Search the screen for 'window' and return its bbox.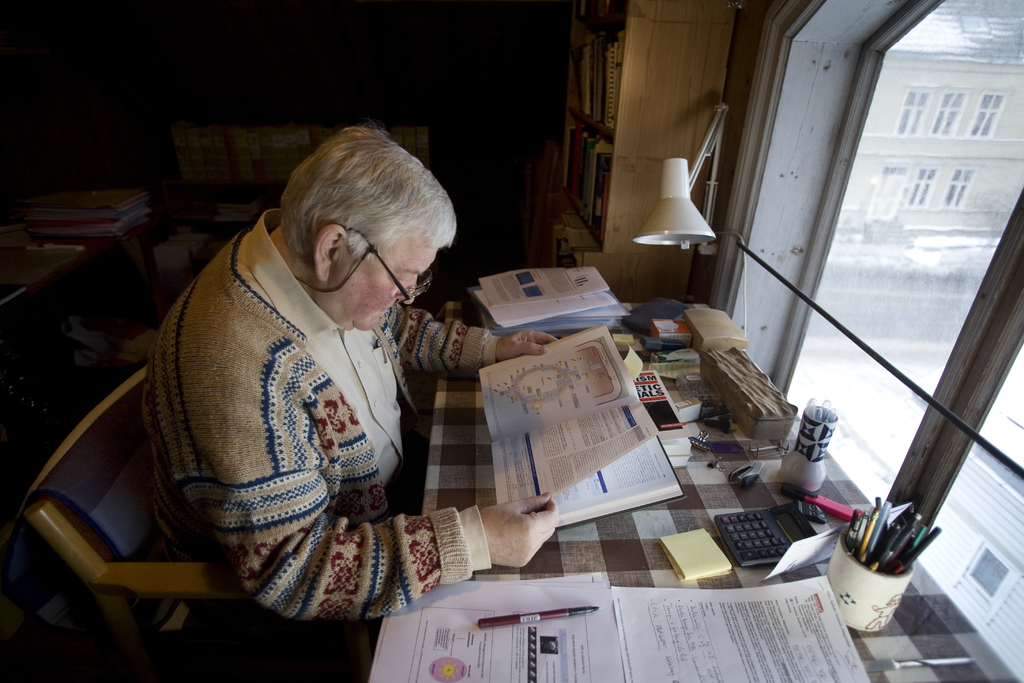
Found: box(928, 89, 974, 135).
